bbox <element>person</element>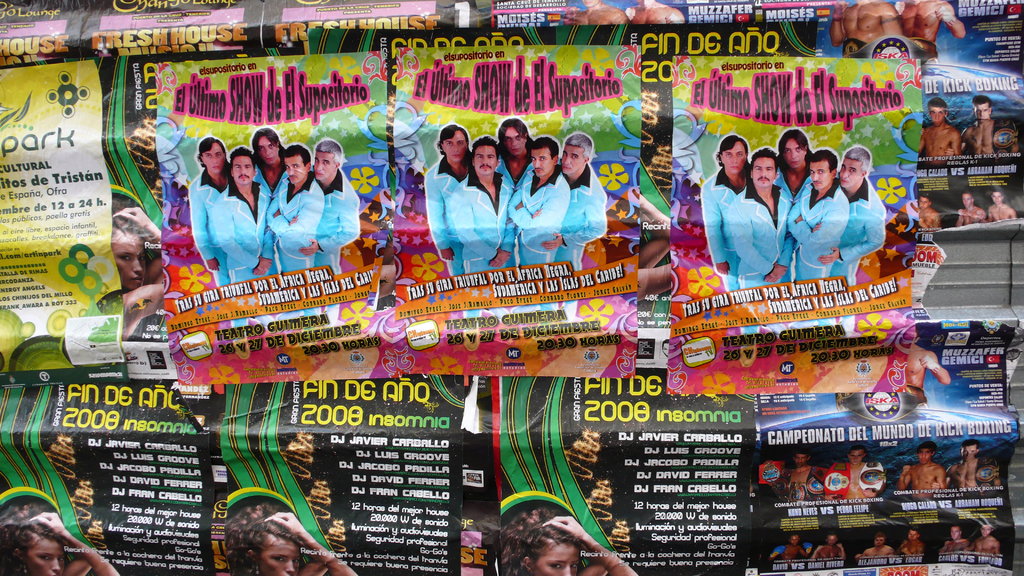
{"left": 860, "top": 534, "right": 891, "bottom": 558}
